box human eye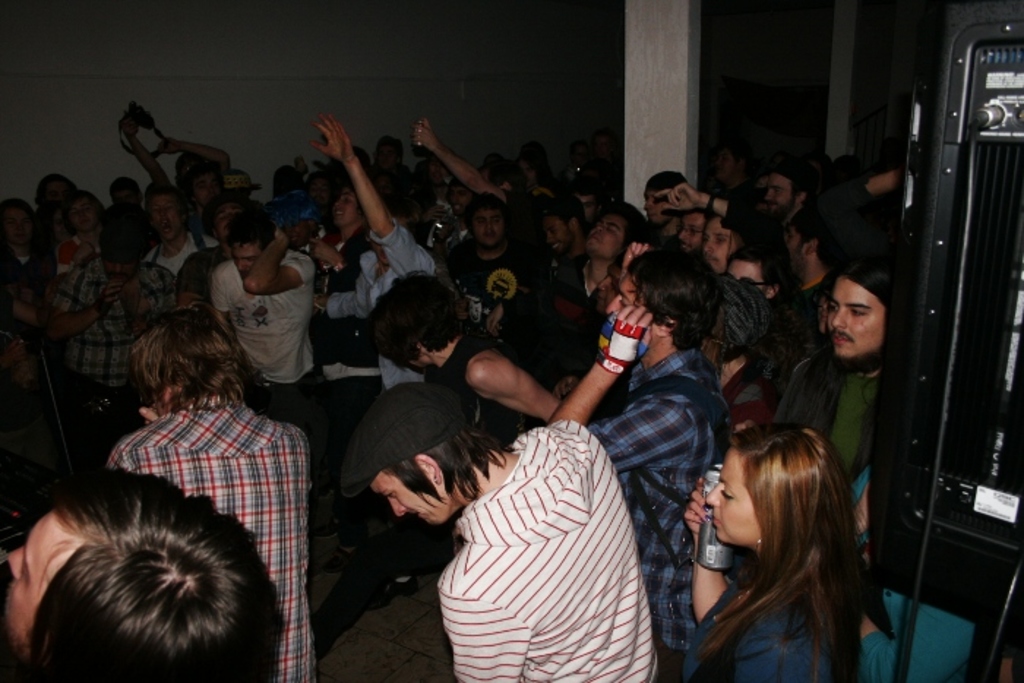
475/218/484/225
